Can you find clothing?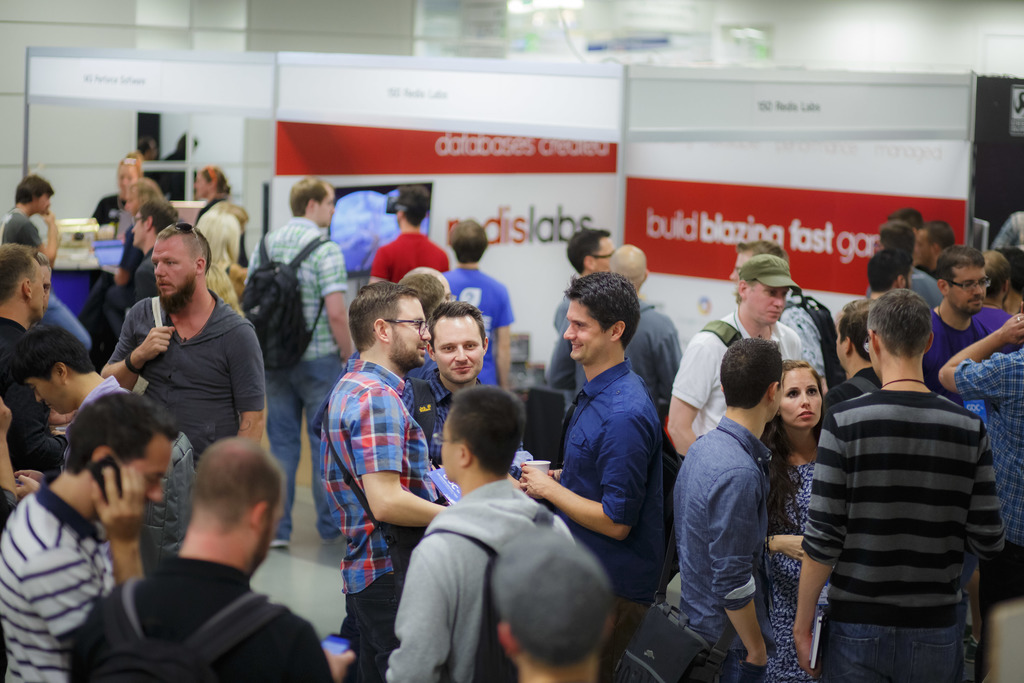
Yes, bounding box: 785/291/818/388.
